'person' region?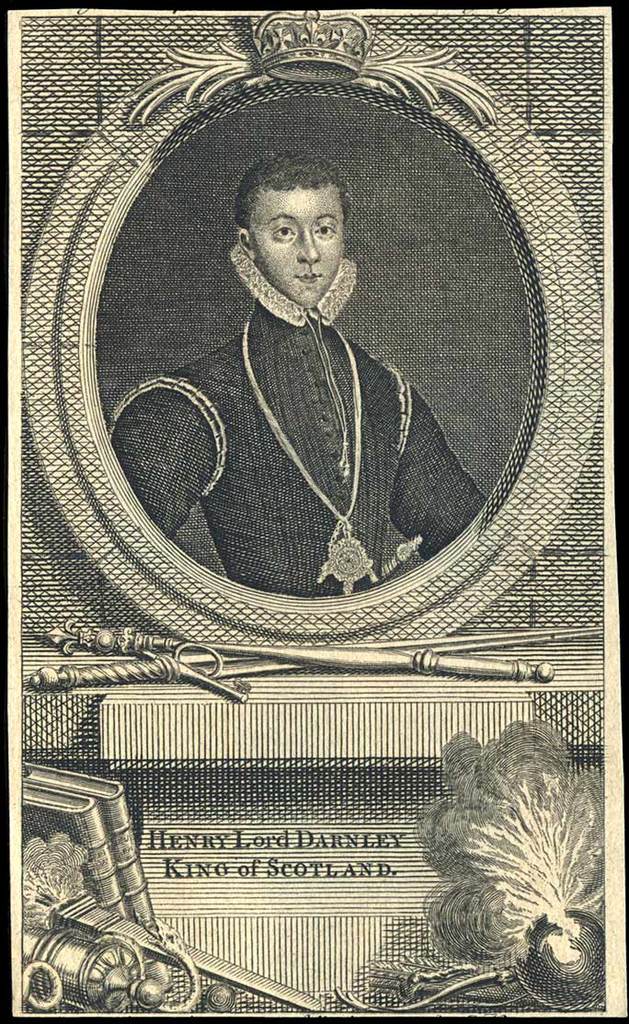
rect(109, 155, 486, 596)
